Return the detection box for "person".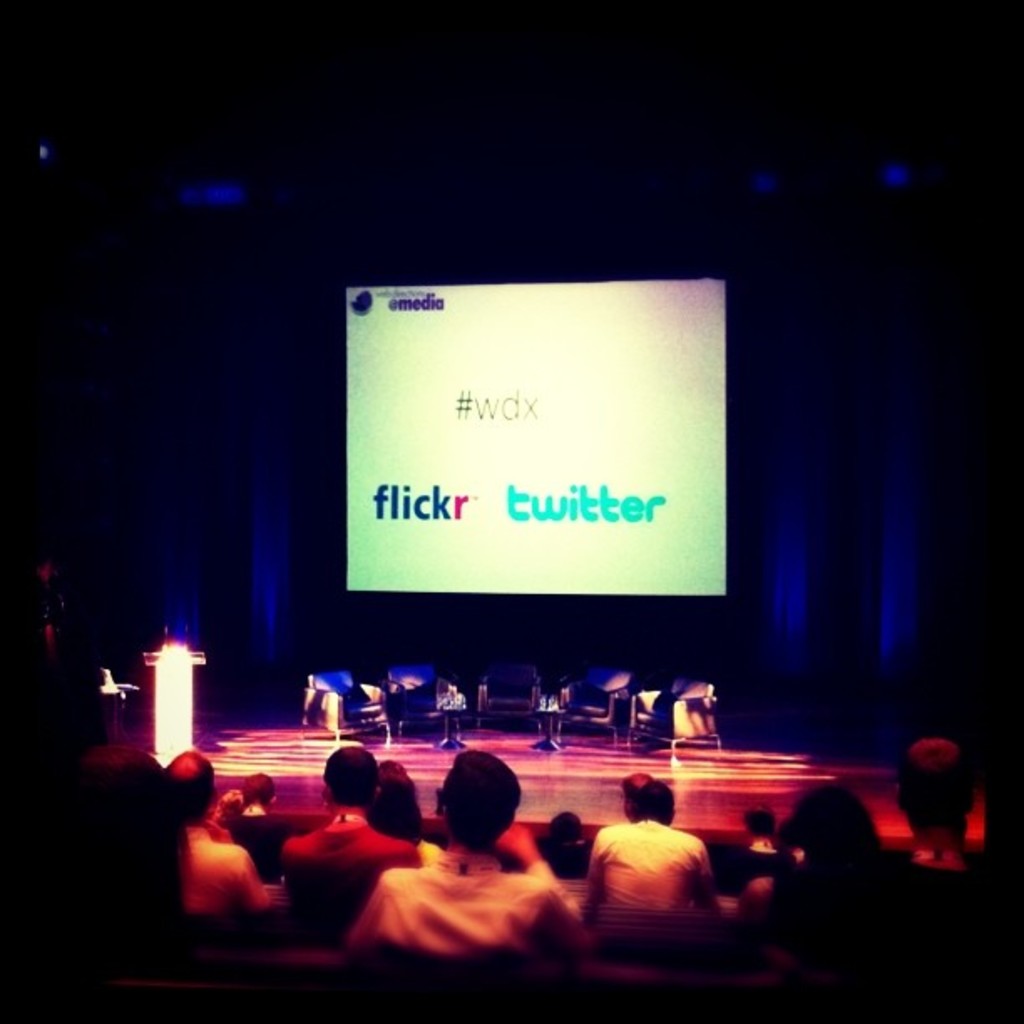
154, 748, 278, 917.
